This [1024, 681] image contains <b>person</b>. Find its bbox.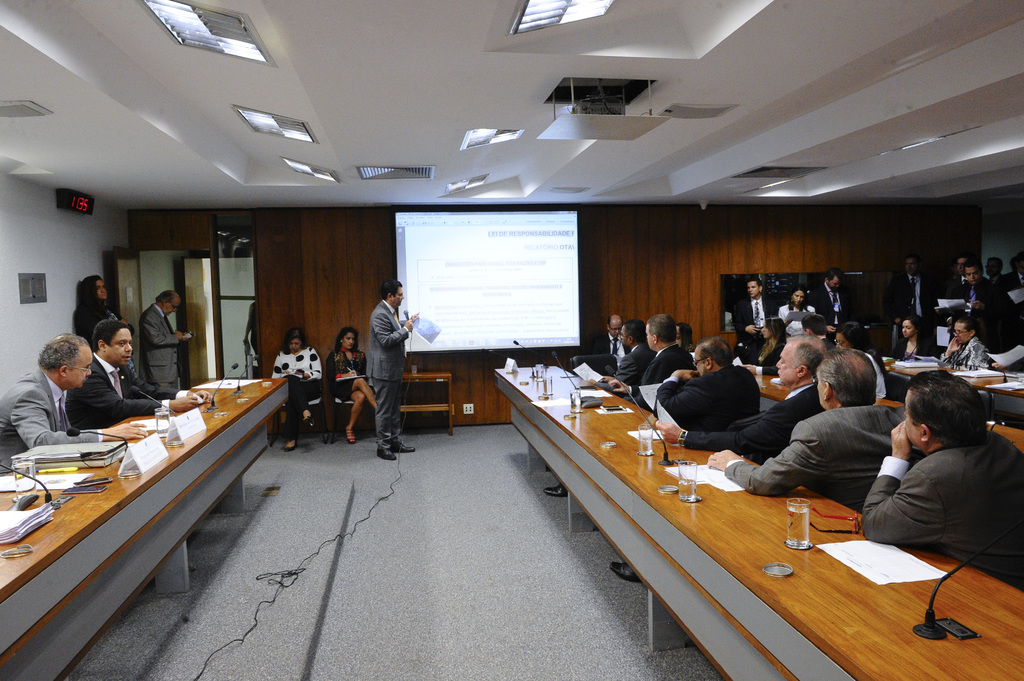
BBox(0, 332, 151, 470).
